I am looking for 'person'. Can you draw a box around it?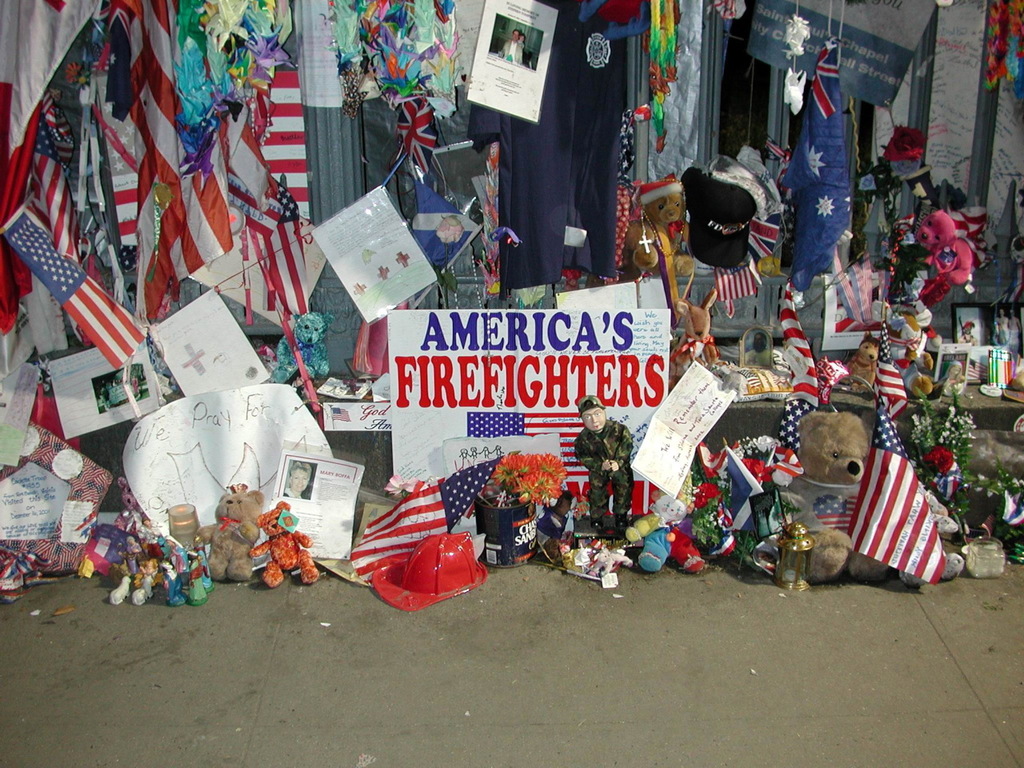
Sure, the bounding box is [x1=502, y1=25, x2=521, y2=67].
